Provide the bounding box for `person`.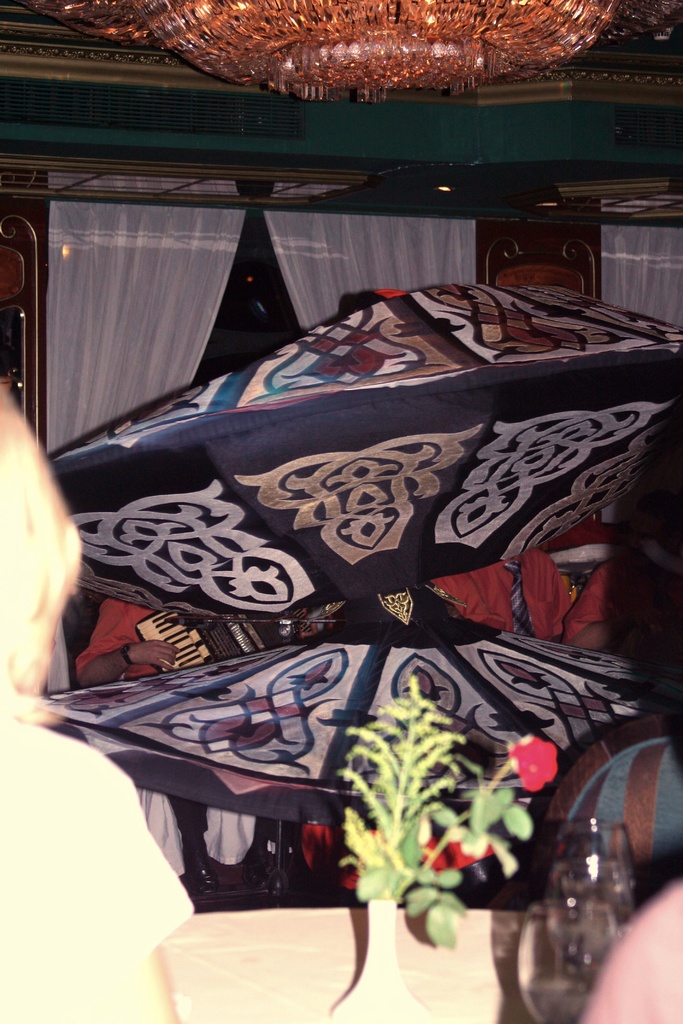
432,543,571,645.
